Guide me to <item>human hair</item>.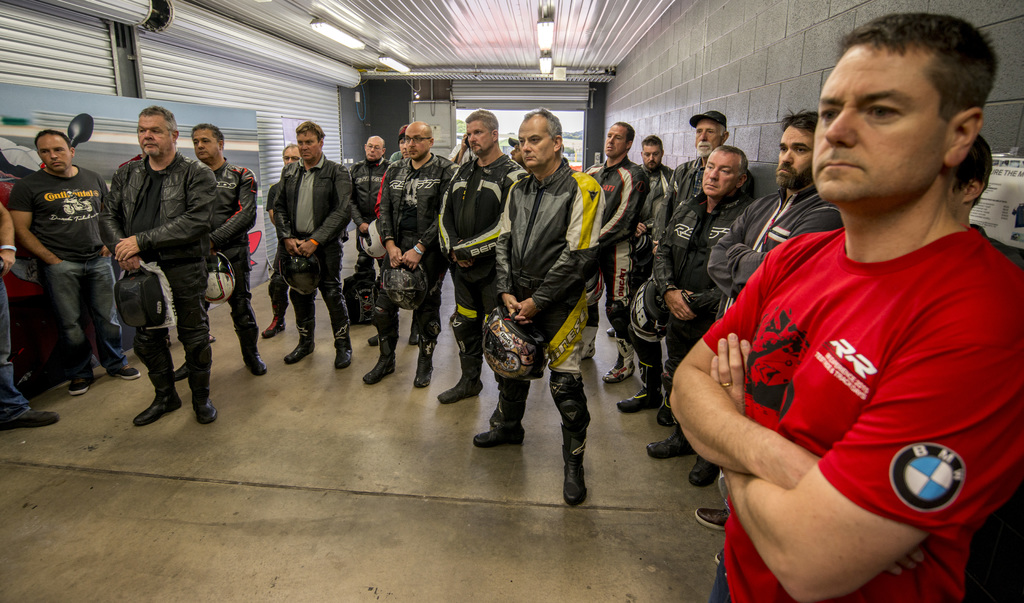
Guidance: detection(705, 141, 747, 173).
